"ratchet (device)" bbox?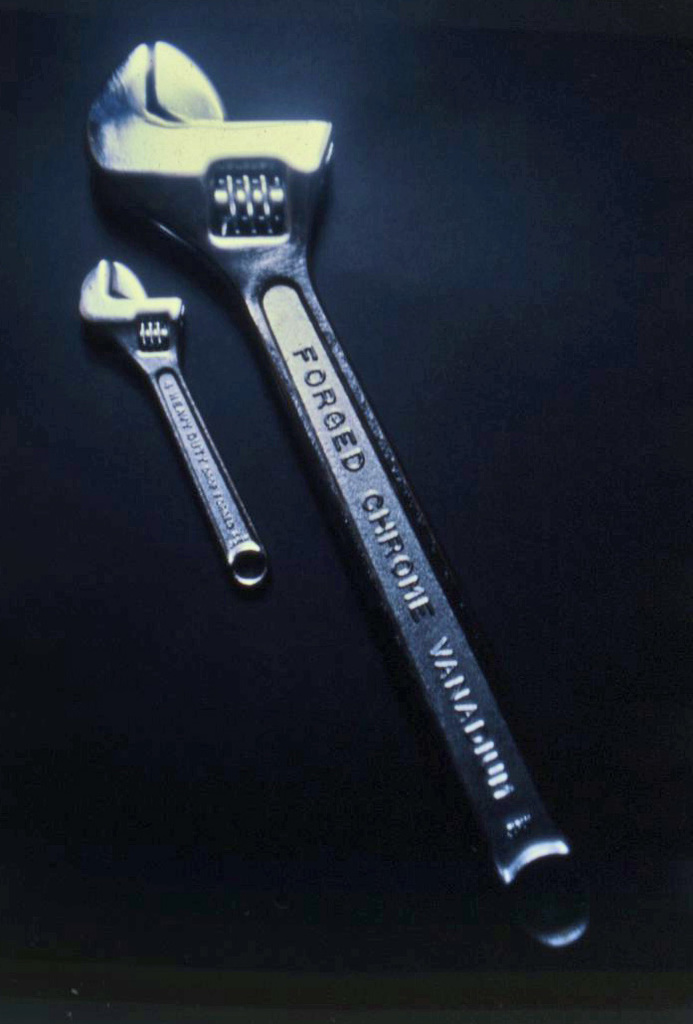
box=[88, 43, 564, 950]
